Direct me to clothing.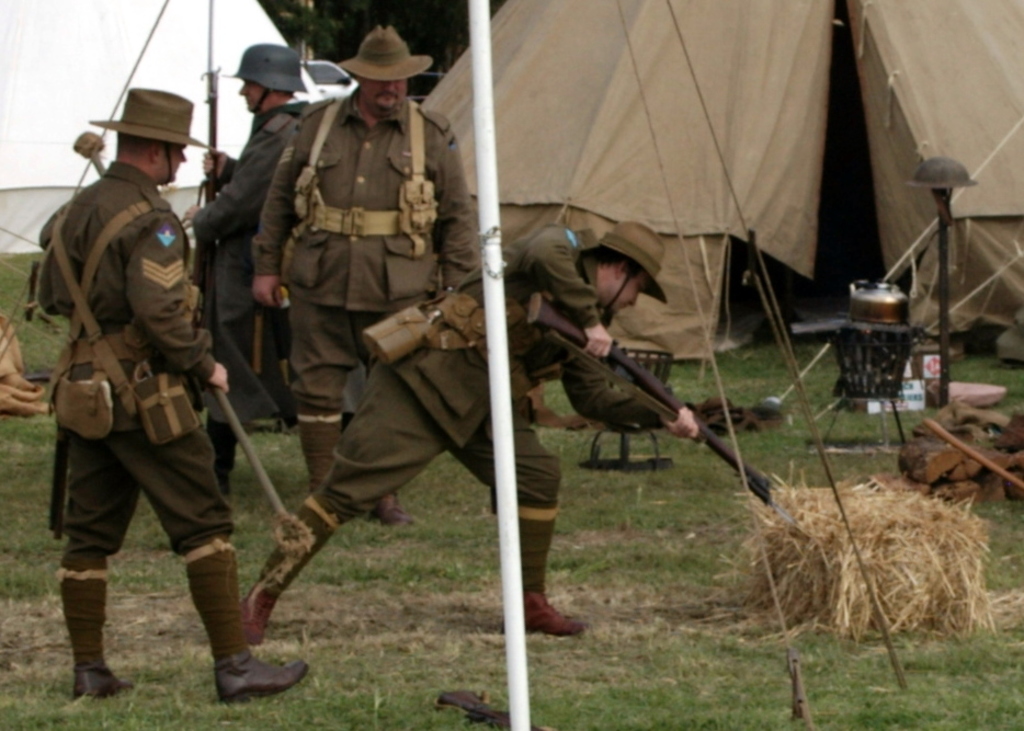
Direction: <bbox>196, 108, 293, 469</bbox>.
